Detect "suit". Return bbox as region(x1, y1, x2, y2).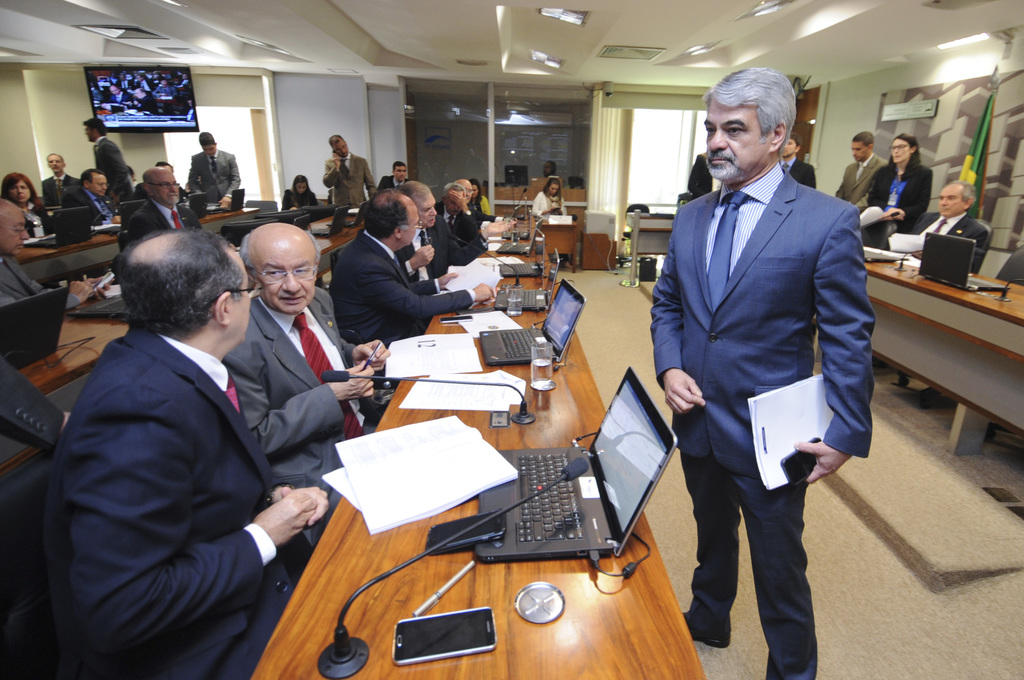
region(779, 158, 819, 190).
